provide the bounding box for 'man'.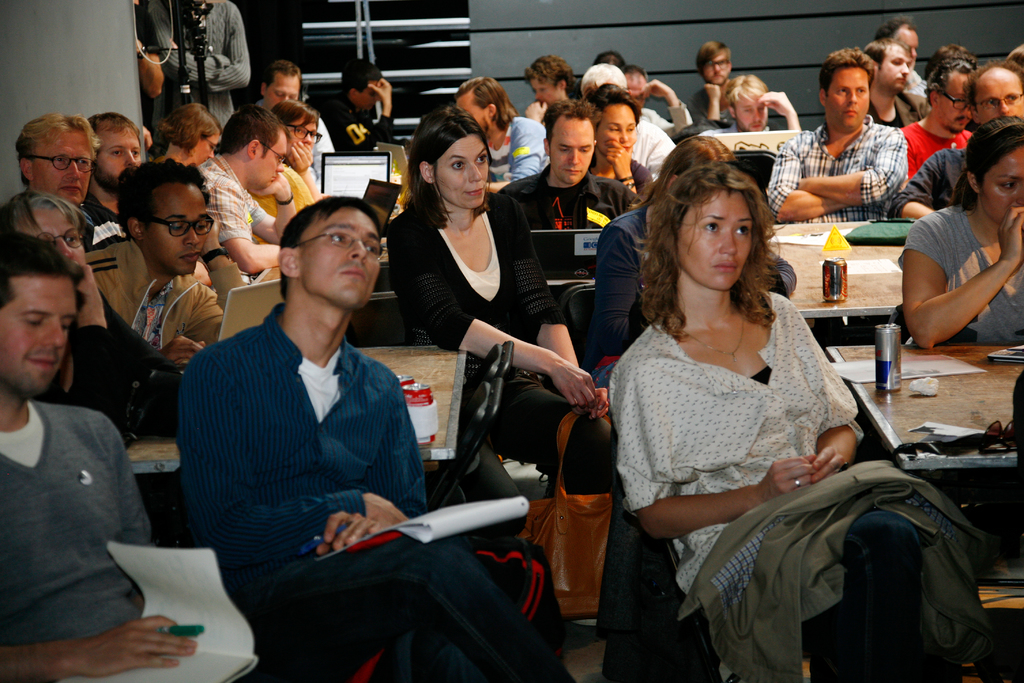
(left=503, top=96, right=639, bottom=238).
